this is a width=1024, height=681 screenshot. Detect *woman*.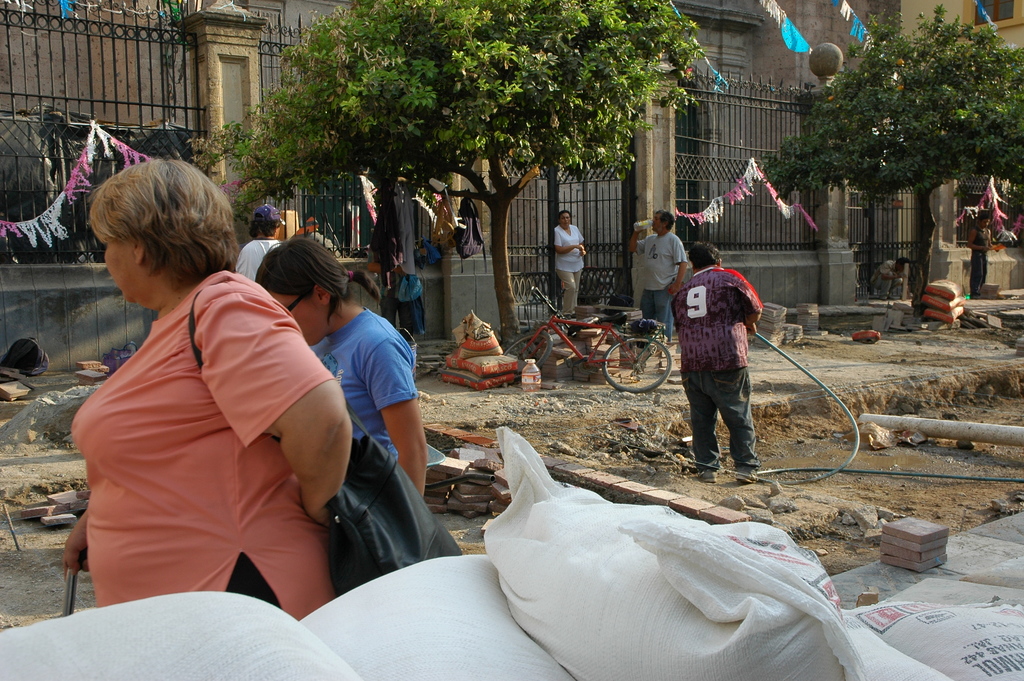
60,156,351,623.
